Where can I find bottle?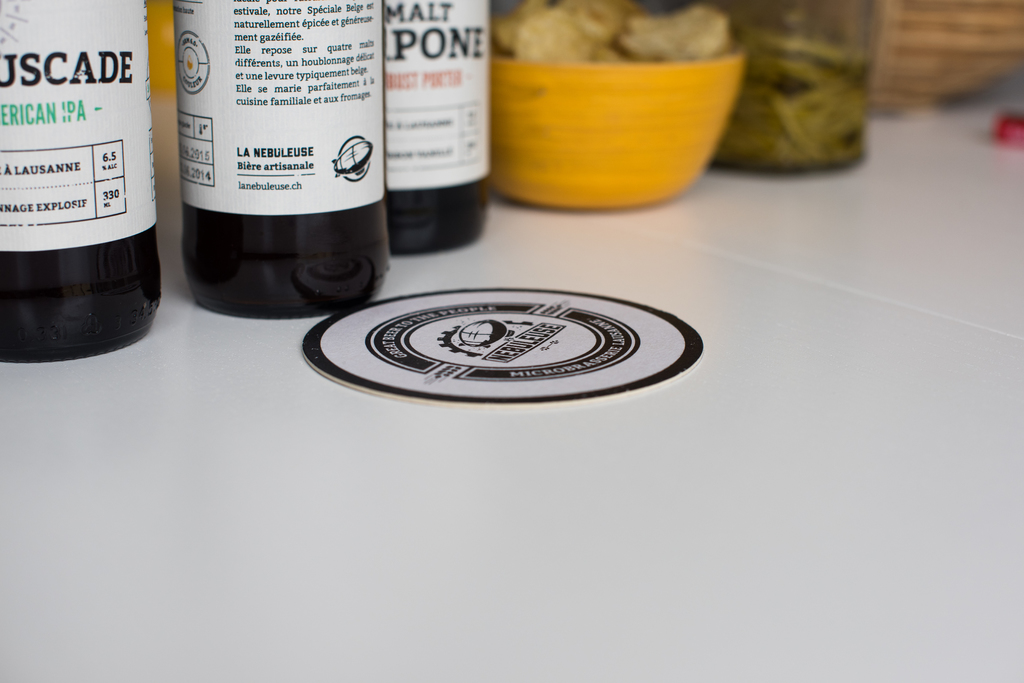
You can find it at box=[383, 0, 495, 256].
